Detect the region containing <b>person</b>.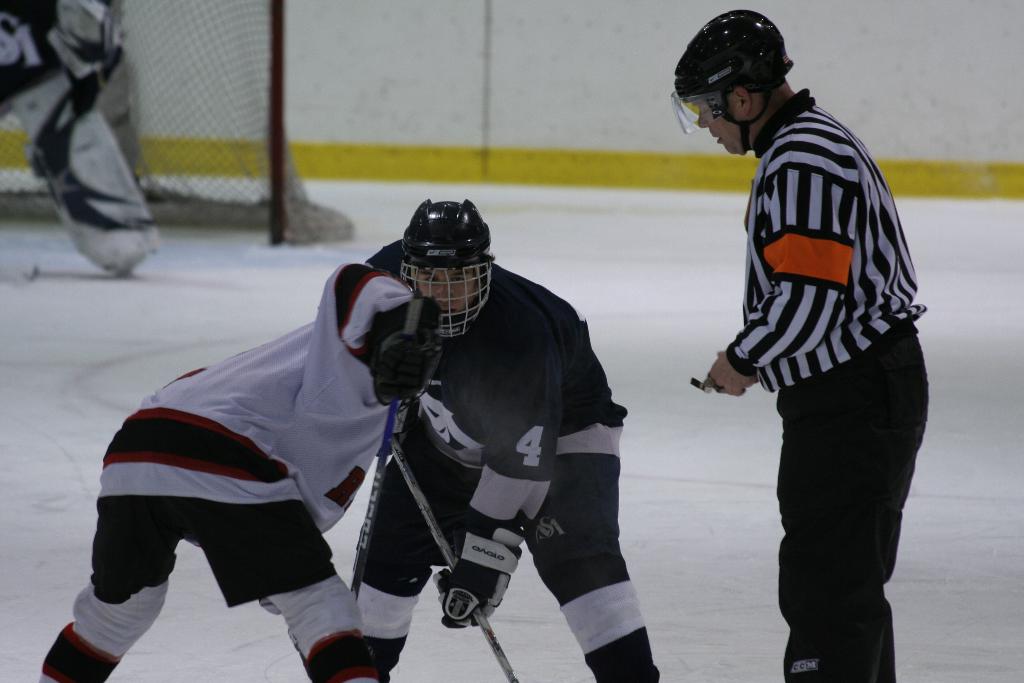
box=[693, 4, 929, 682].
